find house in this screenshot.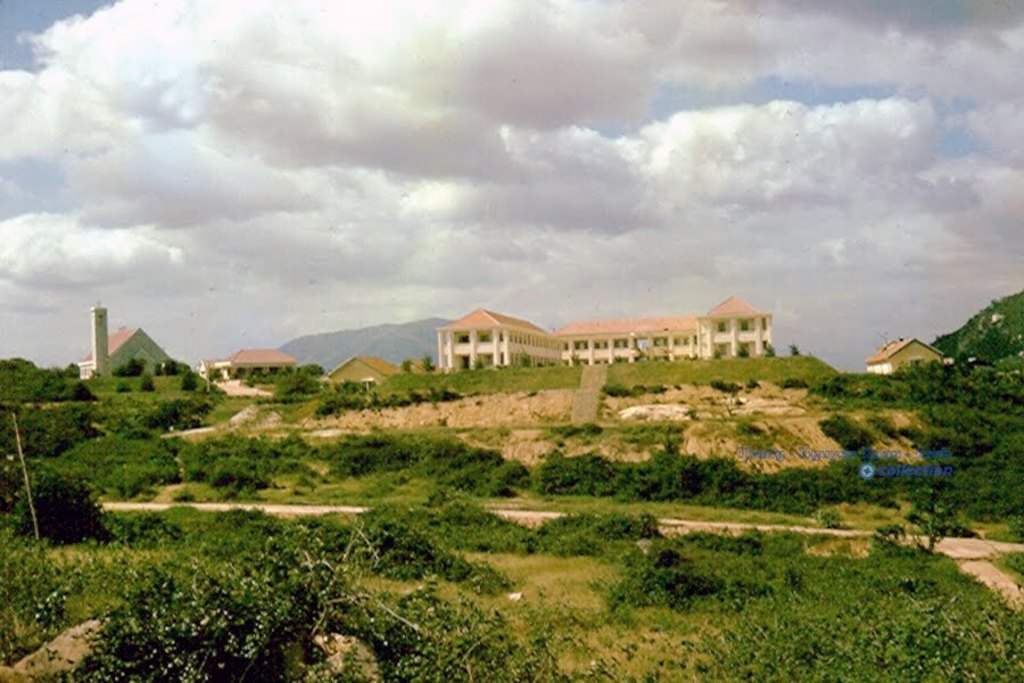
The bounding box for house is select_region(67, 316, 193, 418).
